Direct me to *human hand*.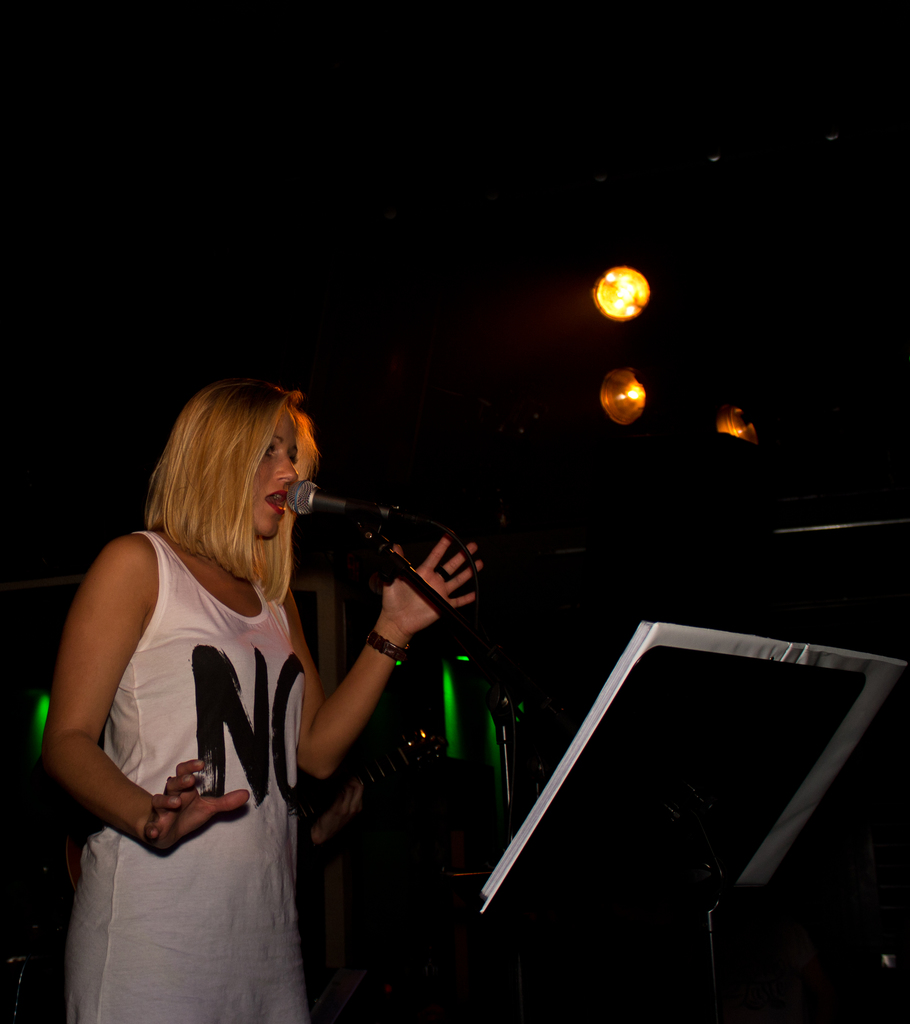
Direction: {"left": 120, "top": 769, "right": 257, "bottom": 838}.
